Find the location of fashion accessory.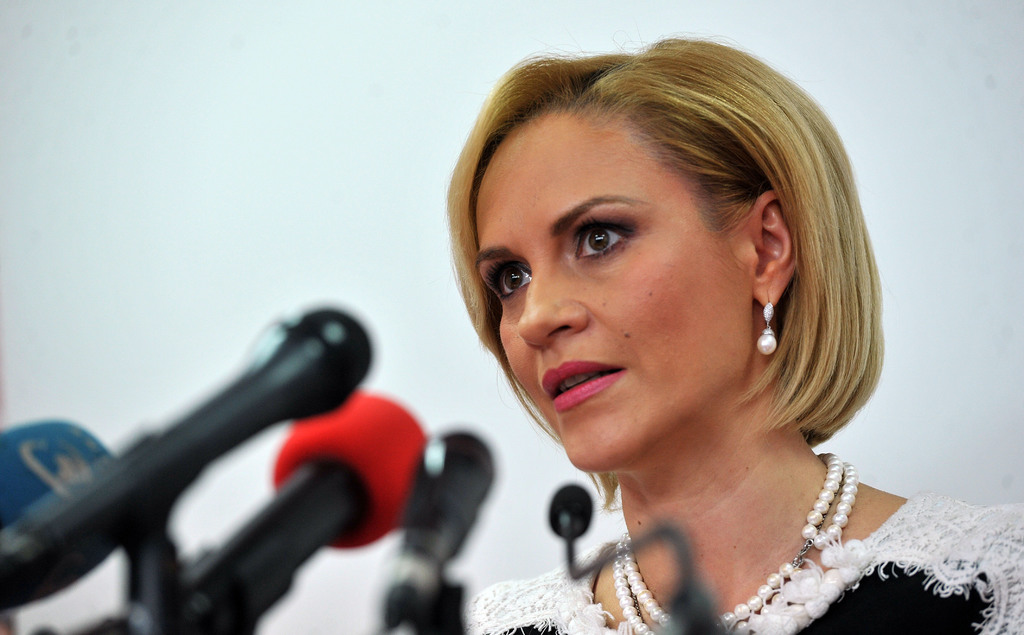
Location: crop(755, 300, 782, 354).
